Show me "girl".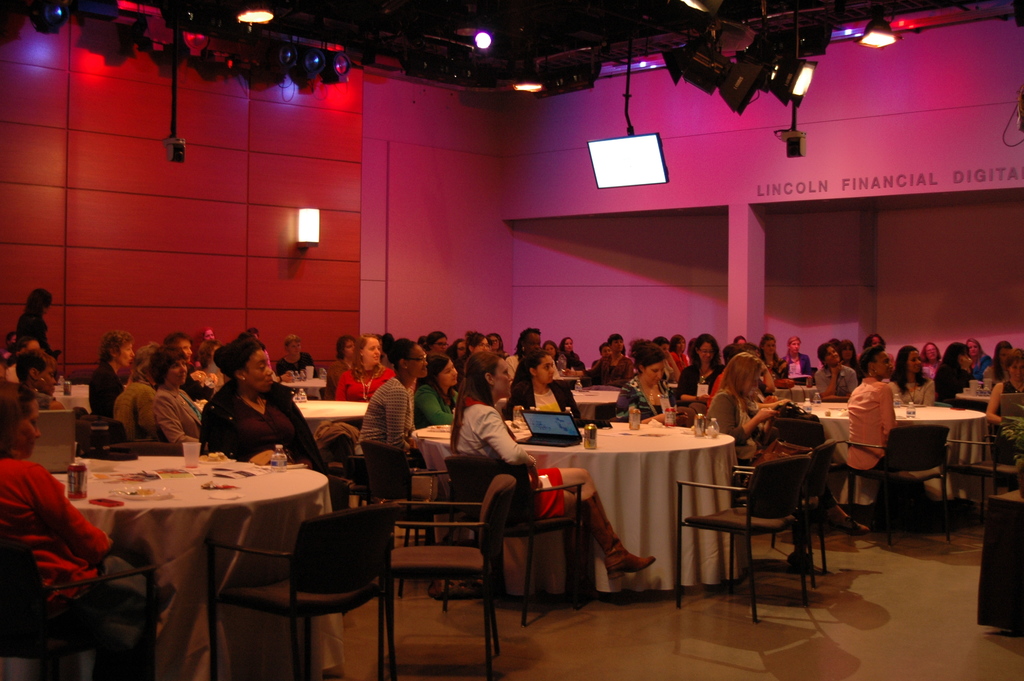
"girl" is here: <region>703, 349, 863, 577</region>.
